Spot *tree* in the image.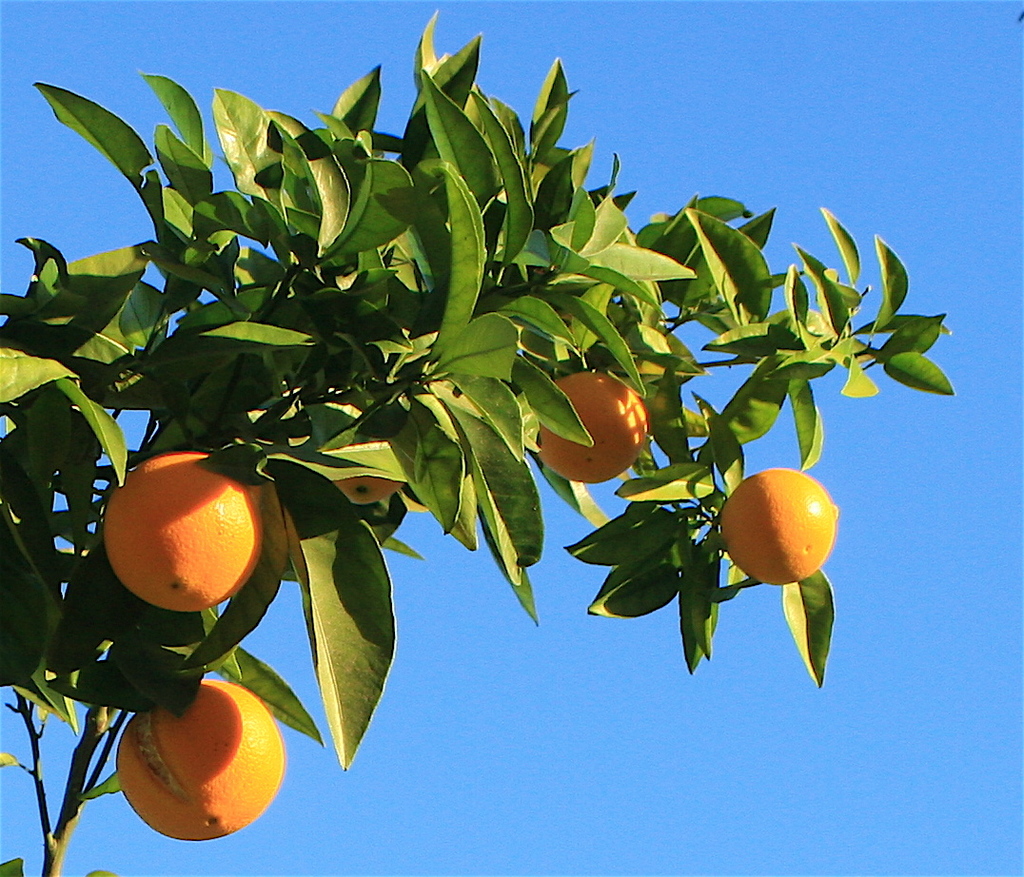
*tree* found at 0,0,975,831.
